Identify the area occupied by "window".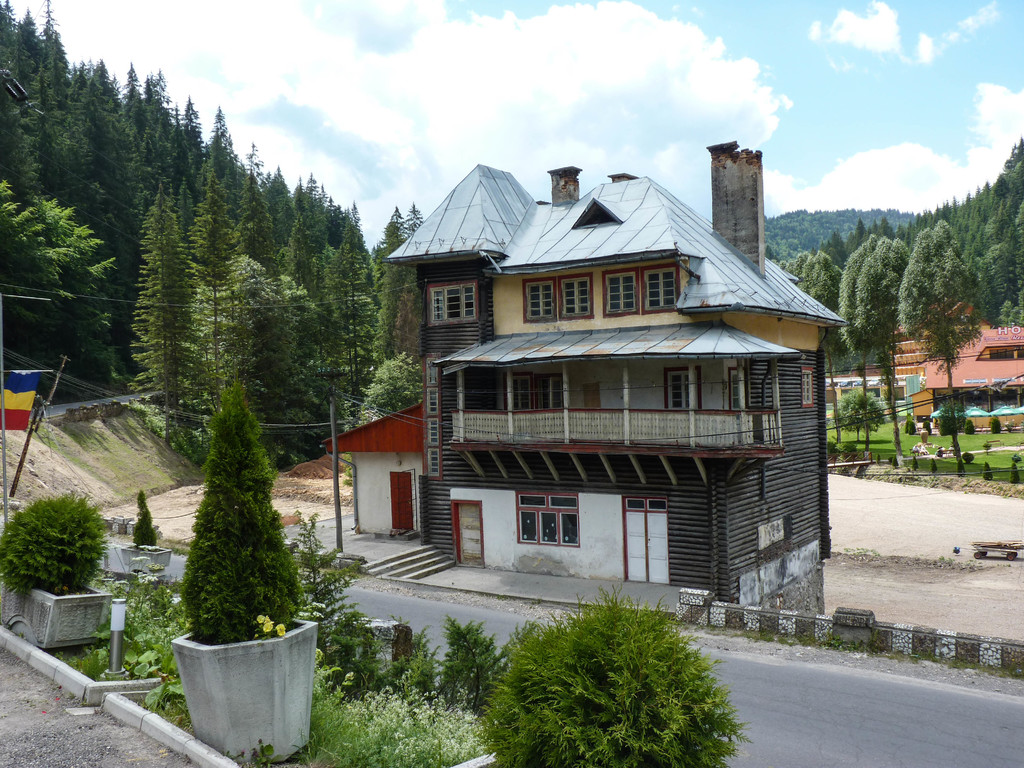
Area: bbox=[597, 262, 689, 319].
